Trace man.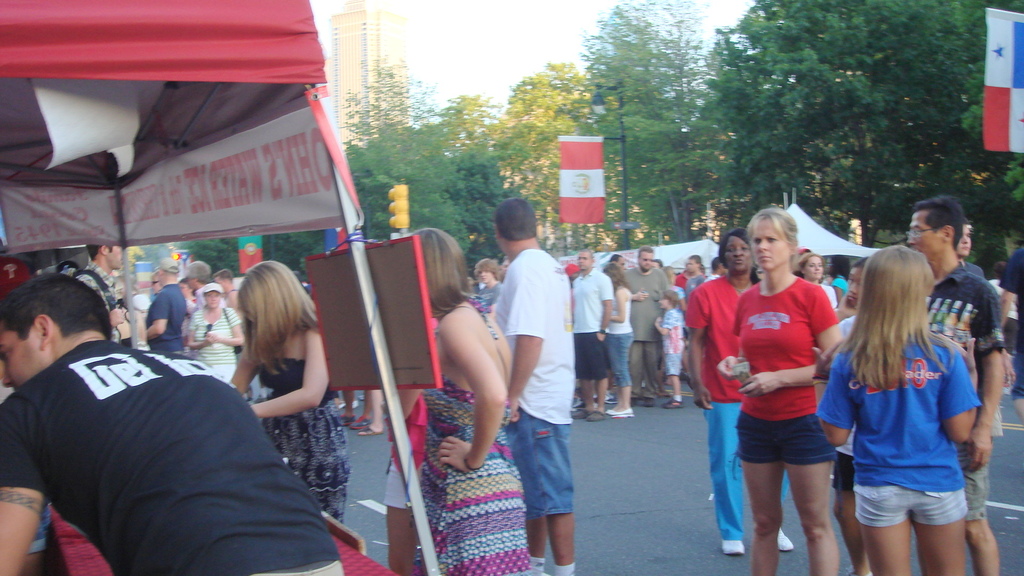
Traced to {"x1": 954, "y1": 223, "x2": 987, "y2": 280}.
